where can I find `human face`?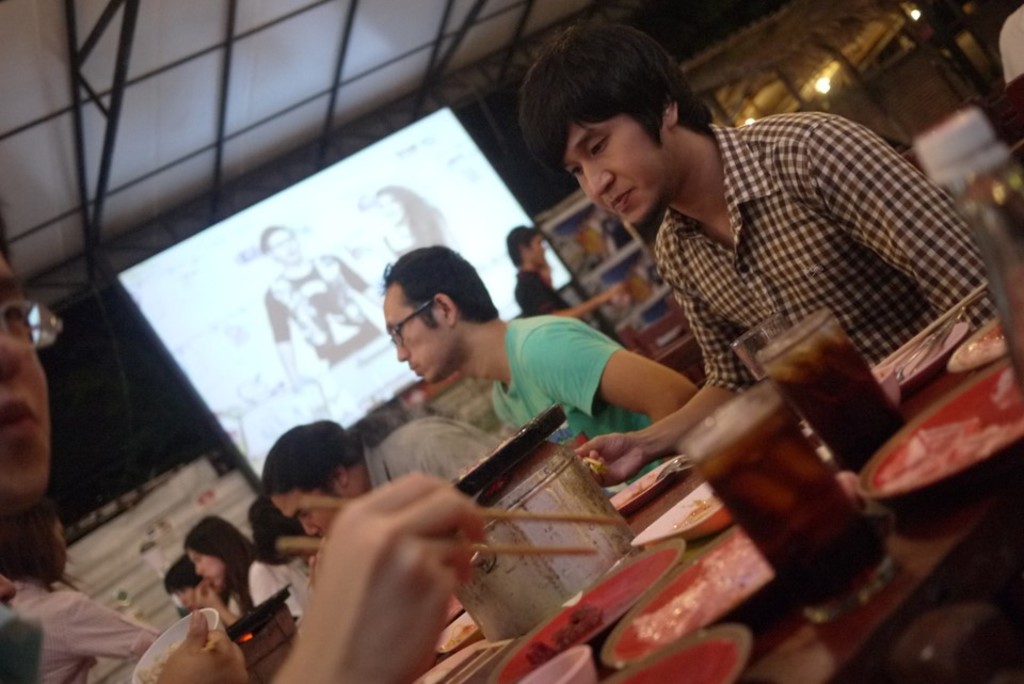
You can find it at BBox(267, 493, 348, 535).
